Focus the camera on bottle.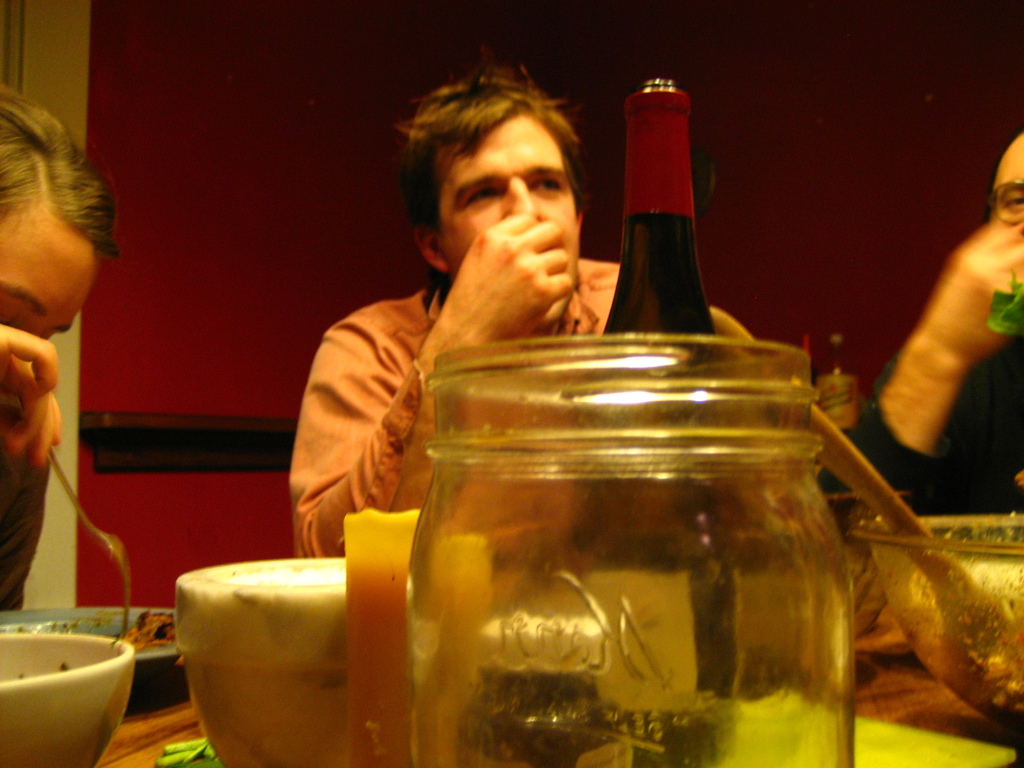
Focus region: <box>598,78,738,702</box>.
